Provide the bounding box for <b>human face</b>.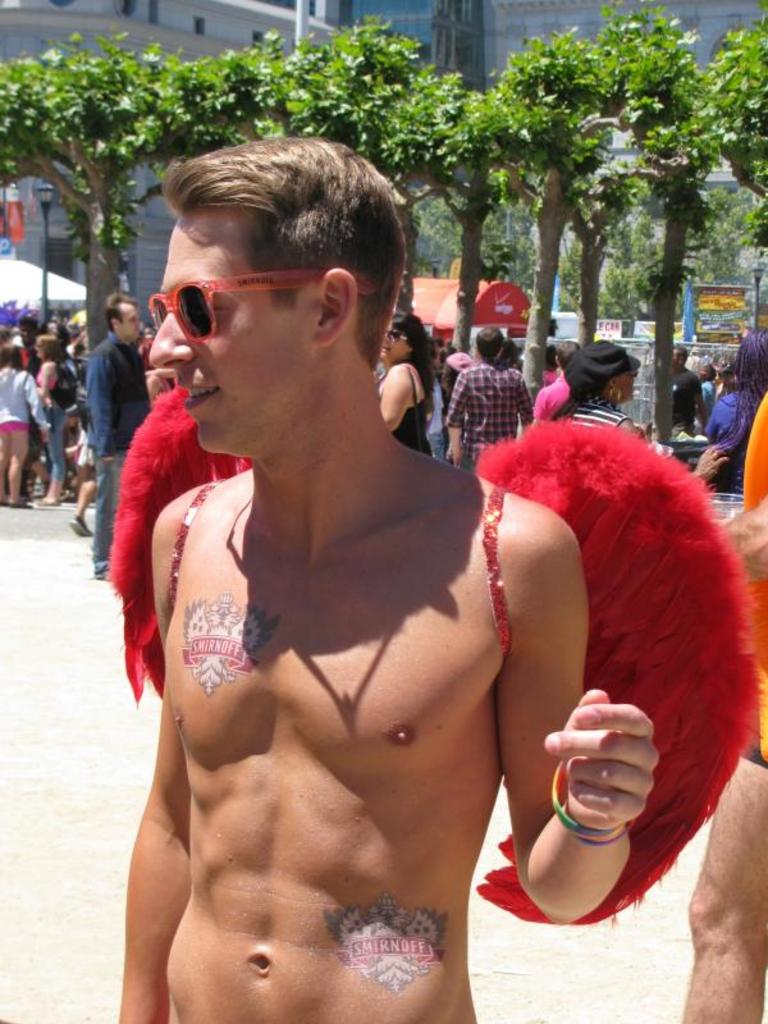
(x1=125, y1=301, x2=141, y2=351).
